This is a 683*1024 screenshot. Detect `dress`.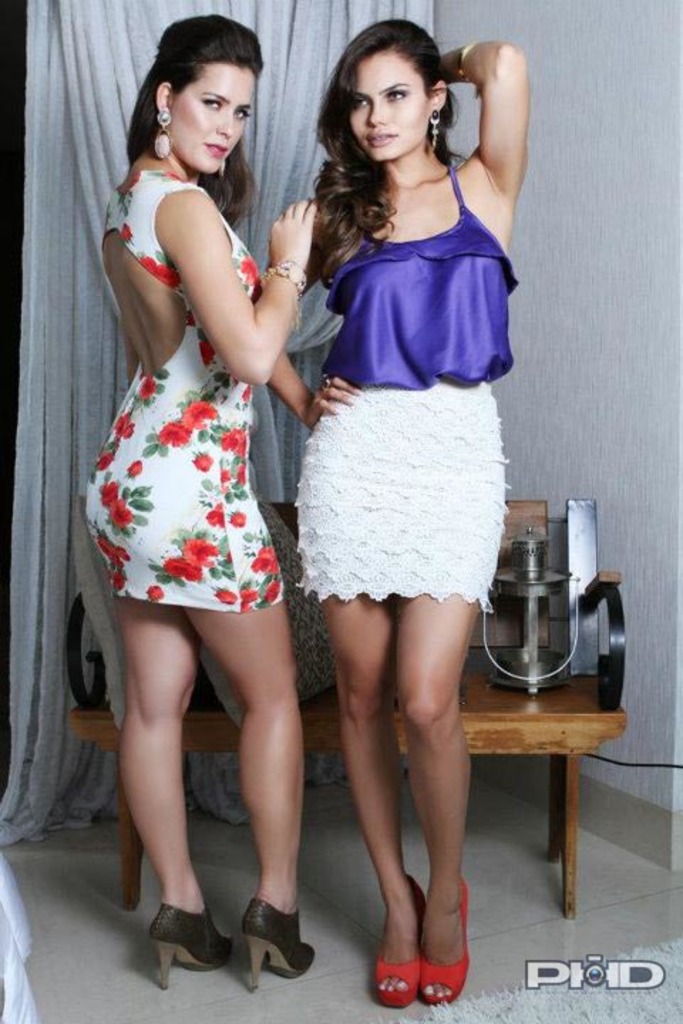
rect(80, 168, 283, 612).
